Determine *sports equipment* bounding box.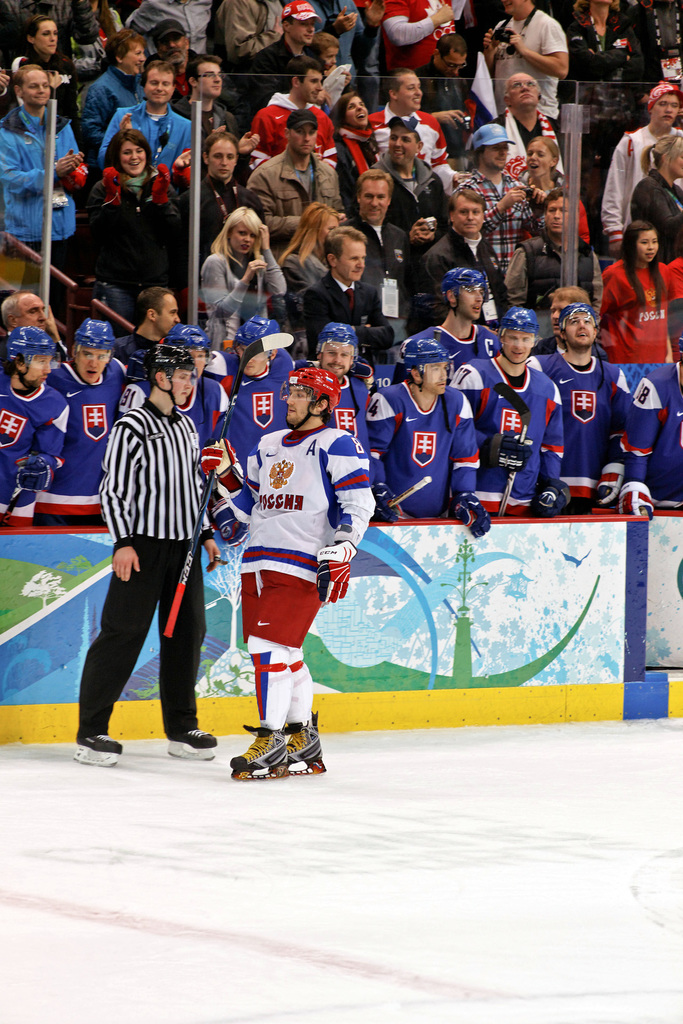
Determined: l=231, t=316, r=281, b=368.
